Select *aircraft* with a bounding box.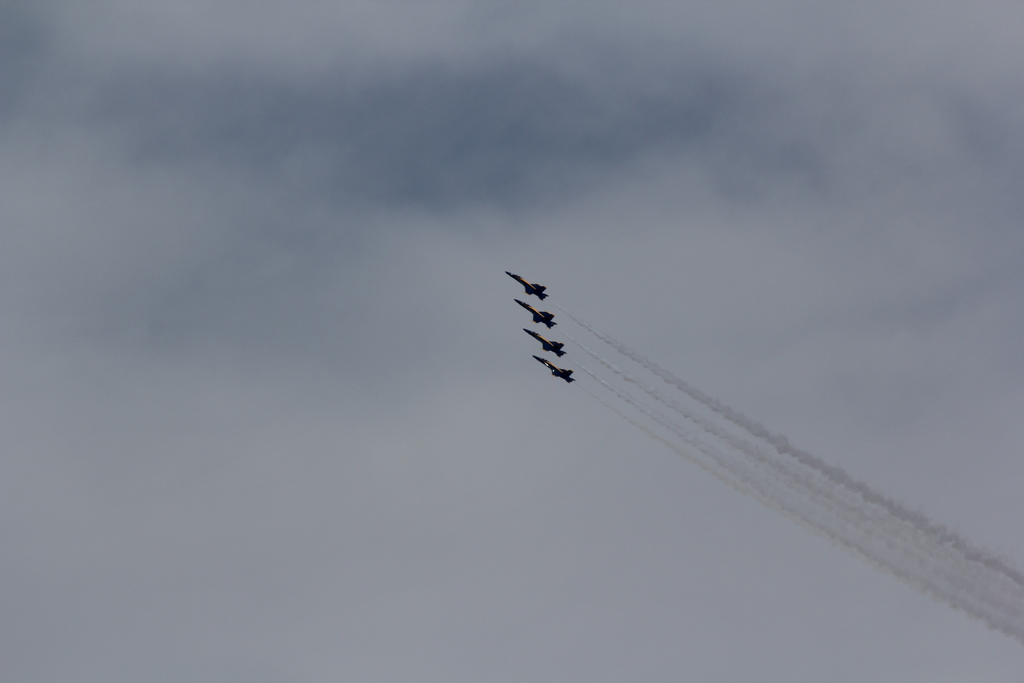
pyautogui.locateOnScreen(517, 294, 559, 331).
